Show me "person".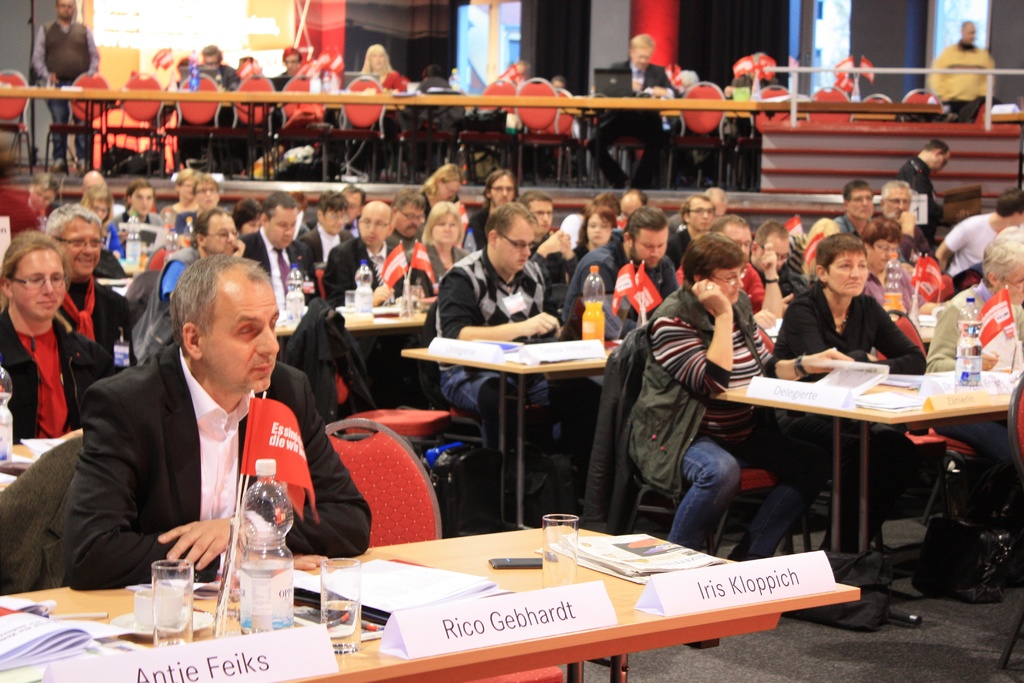
"person" is here: [576,31,687,195].
